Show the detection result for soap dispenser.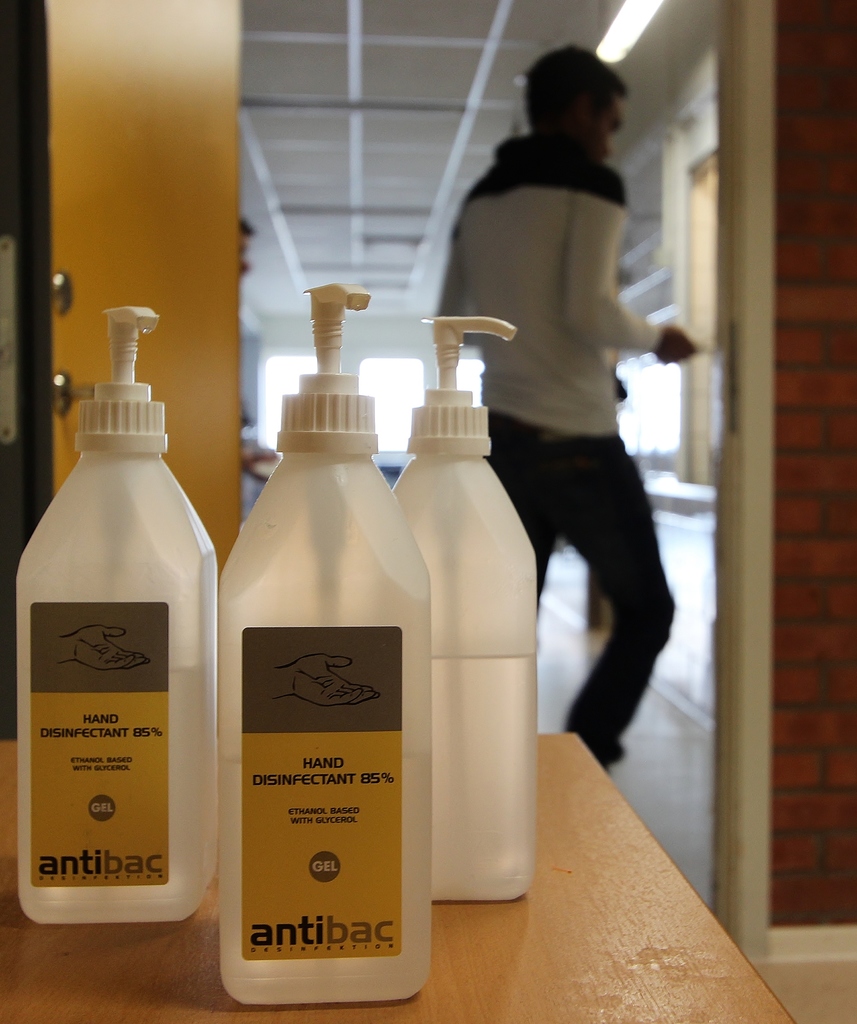
l=391, t=316, r=542, b=901.
